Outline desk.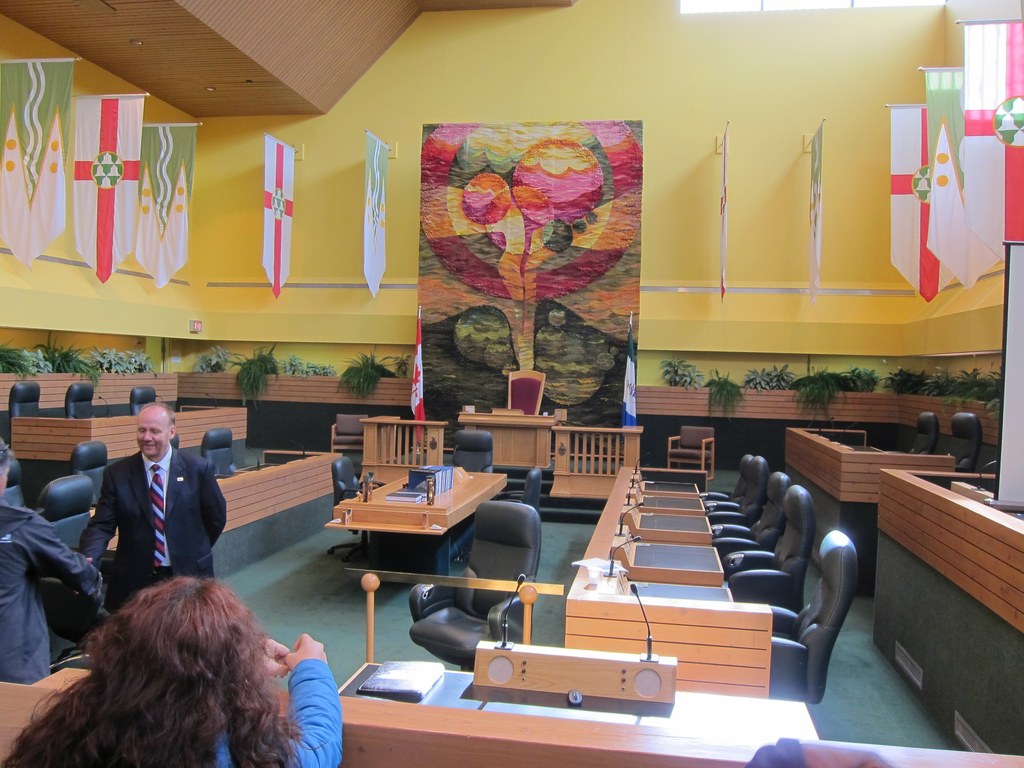
Outline: left=452, top=405, right=557, bottom=467.
